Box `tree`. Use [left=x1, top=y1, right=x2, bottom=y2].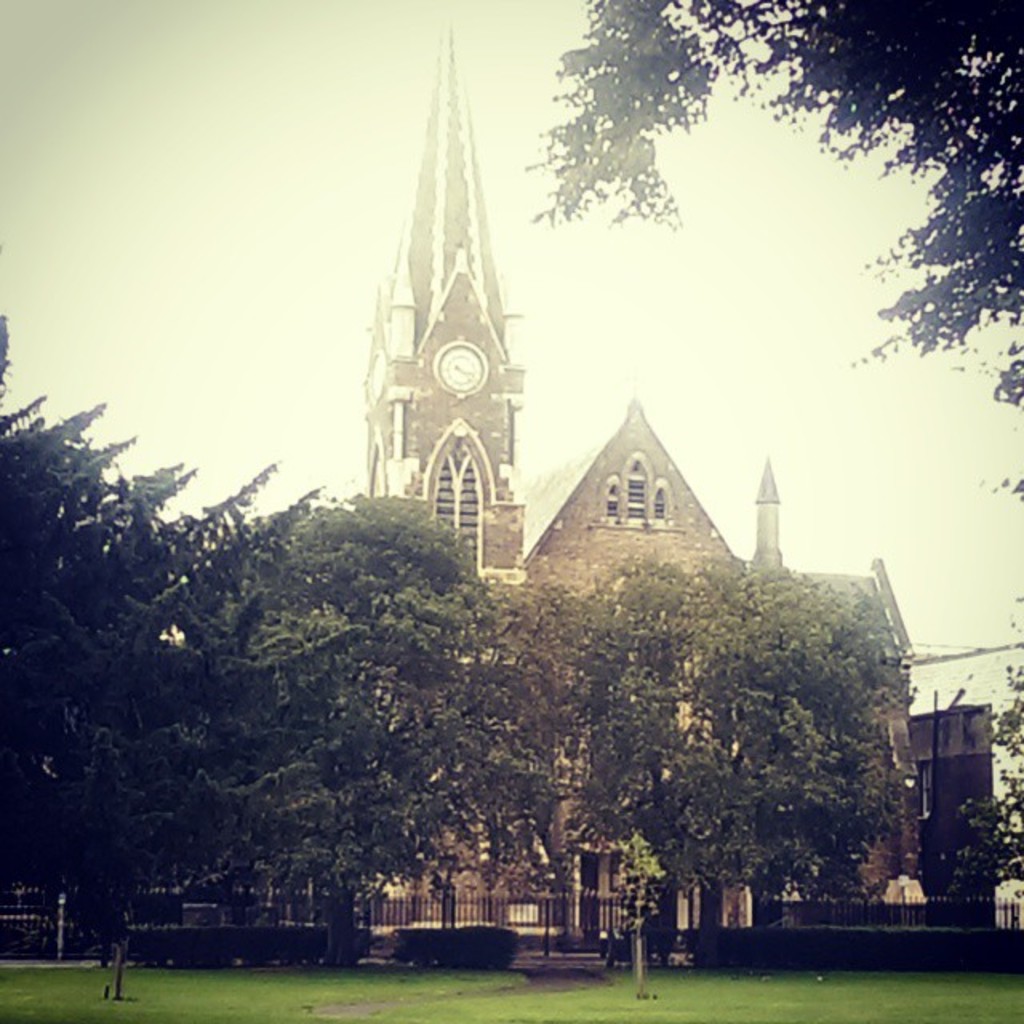
[left=450, top=549, right=685, bottom=982].
